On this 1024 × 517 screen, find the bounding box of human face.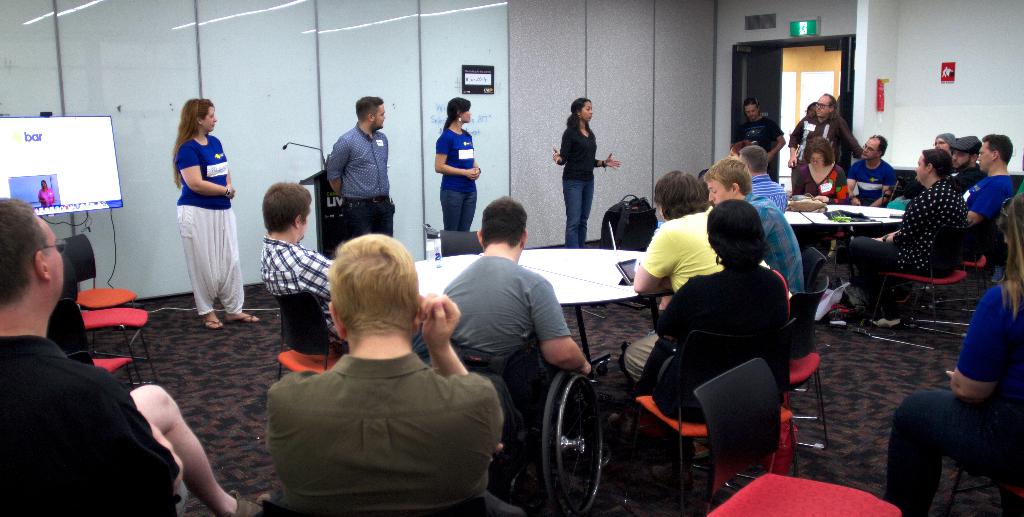
Bounding box: 809 150 825 170.
